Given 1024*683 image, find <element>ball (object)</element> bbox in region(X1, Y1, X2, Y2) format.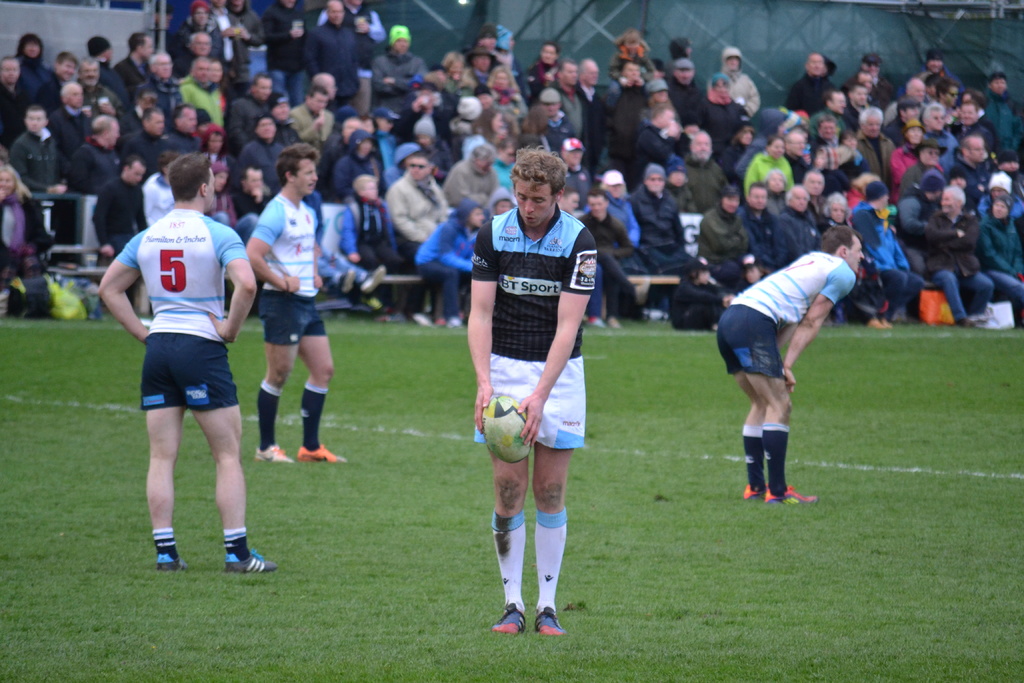
region(477, 392, 532, 465).
